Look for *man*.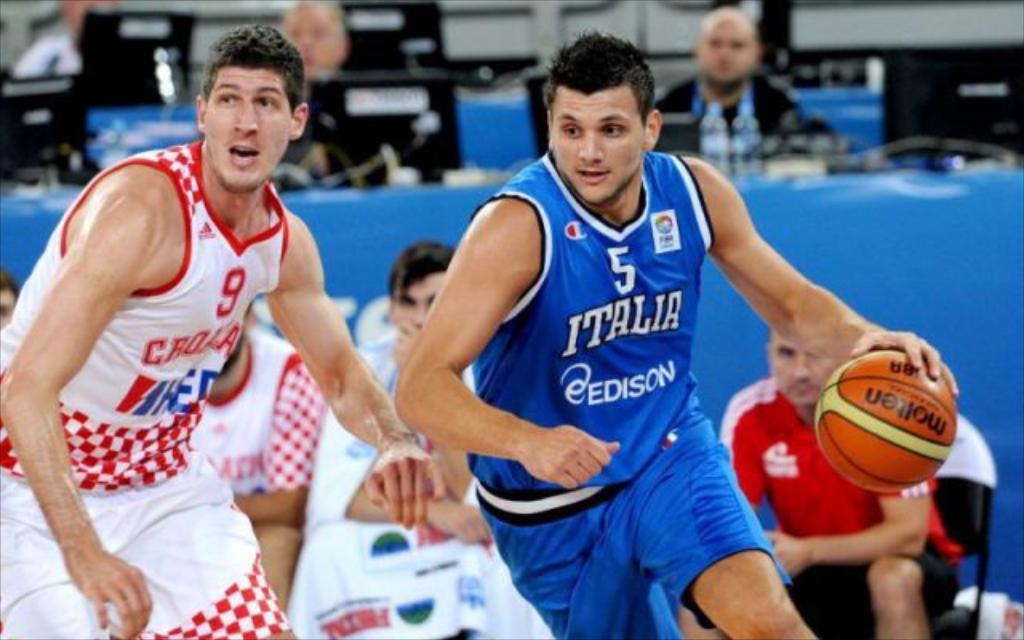
Found: [x1=677, y1=328, x2=962, y2=638].
